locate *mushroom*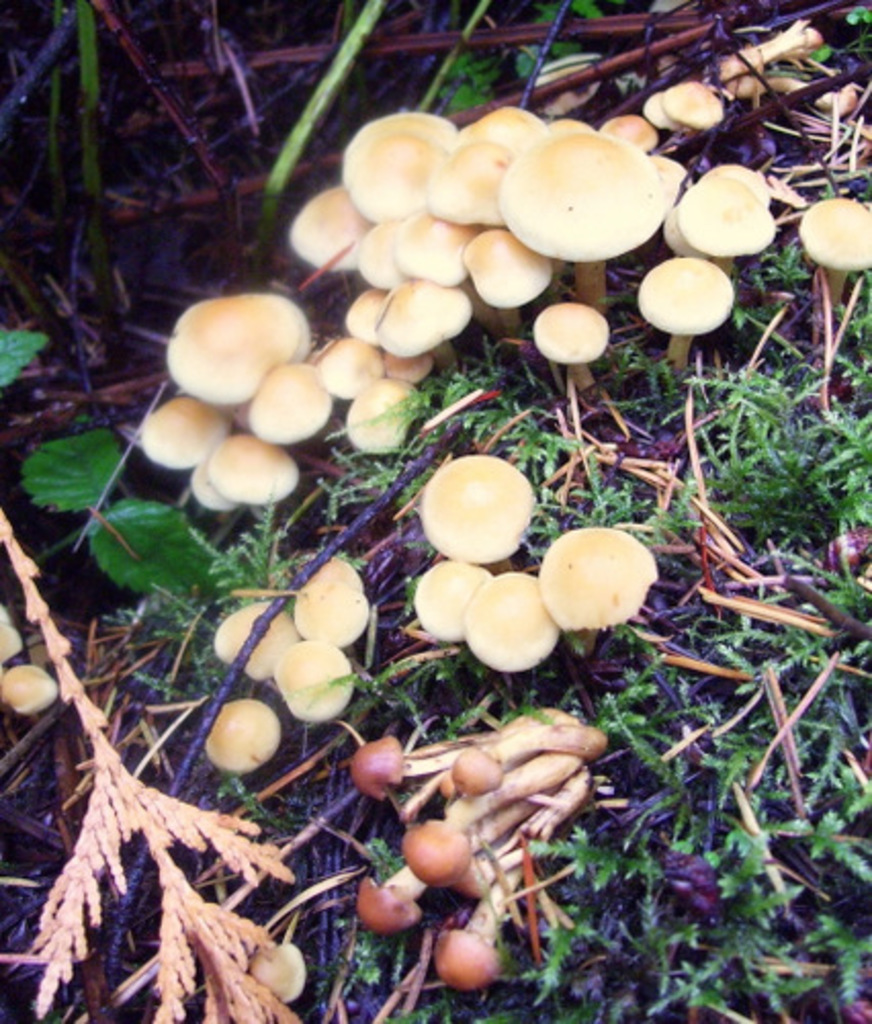
0/662/63/717
